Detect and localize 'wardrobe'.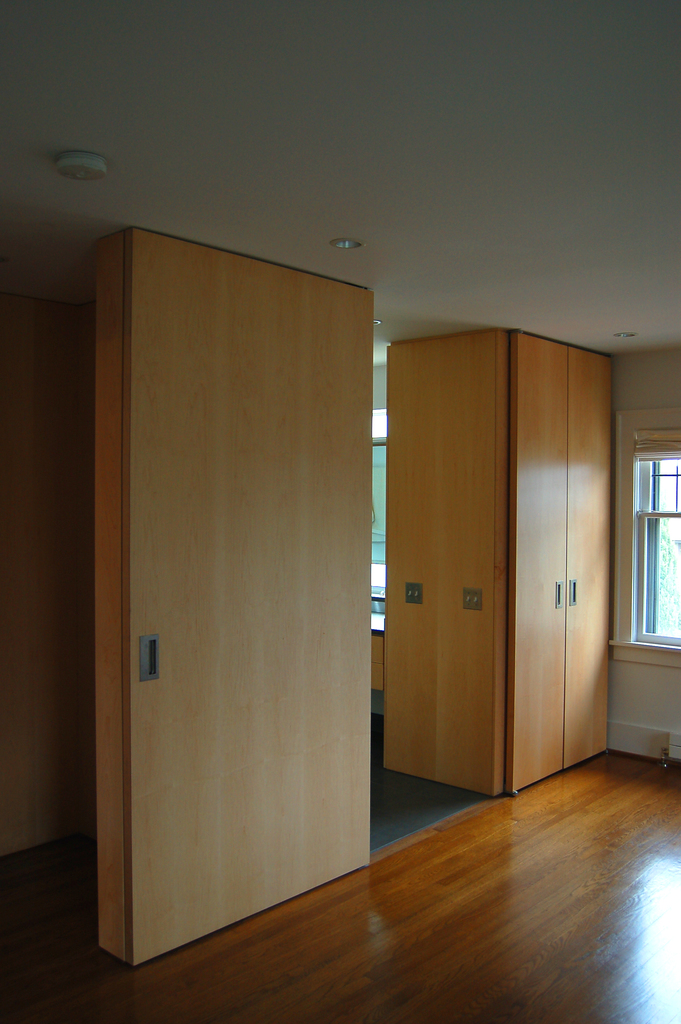
Localized at detection(388, 307, 637, 806).
